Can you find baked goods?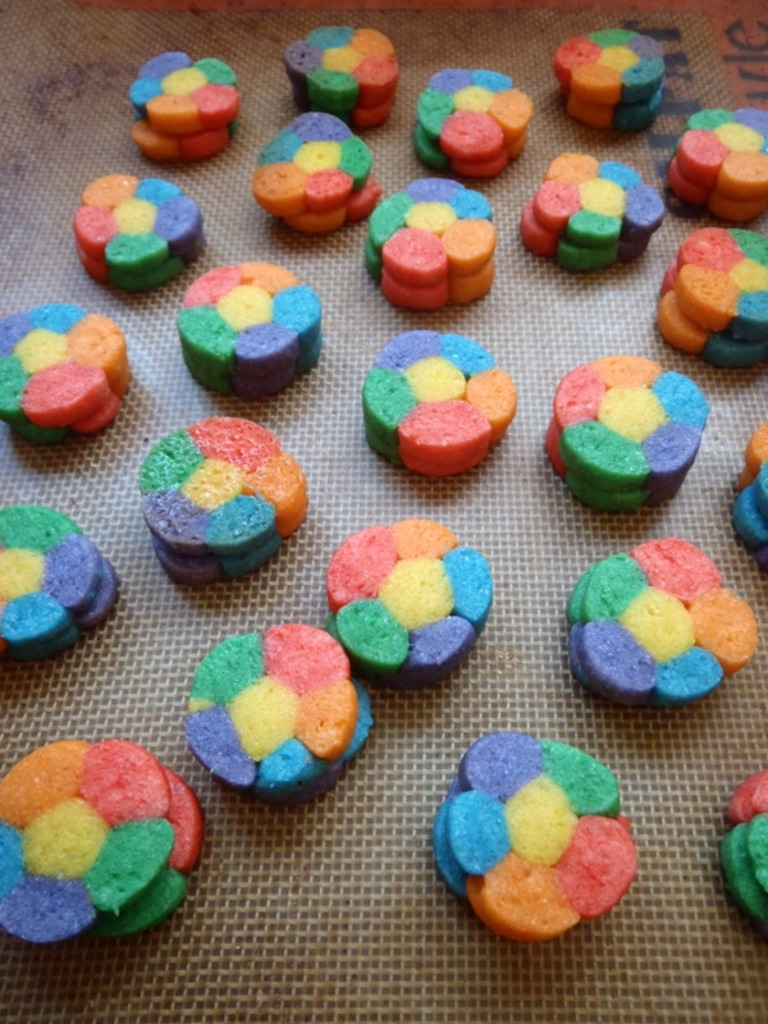
Yes, bounding box: (left=0, top=307, right=131, bottom=447).
